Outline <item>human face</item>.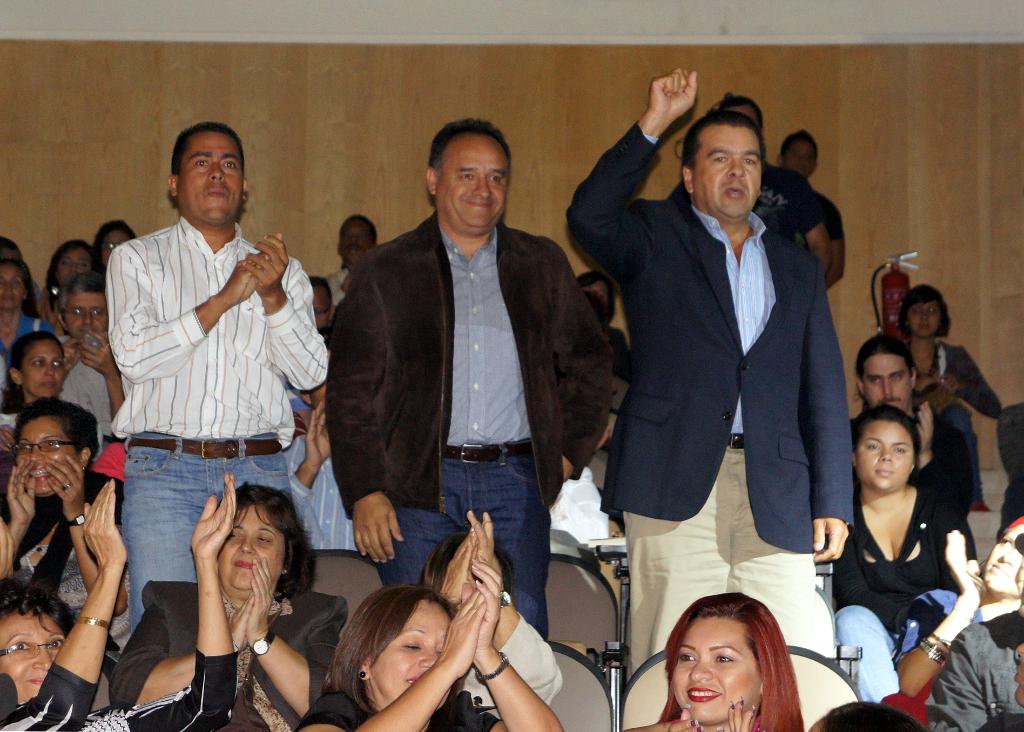
Outline: {"x1": 786, "y1": 140, "x2": 812, "y2": 171}.
